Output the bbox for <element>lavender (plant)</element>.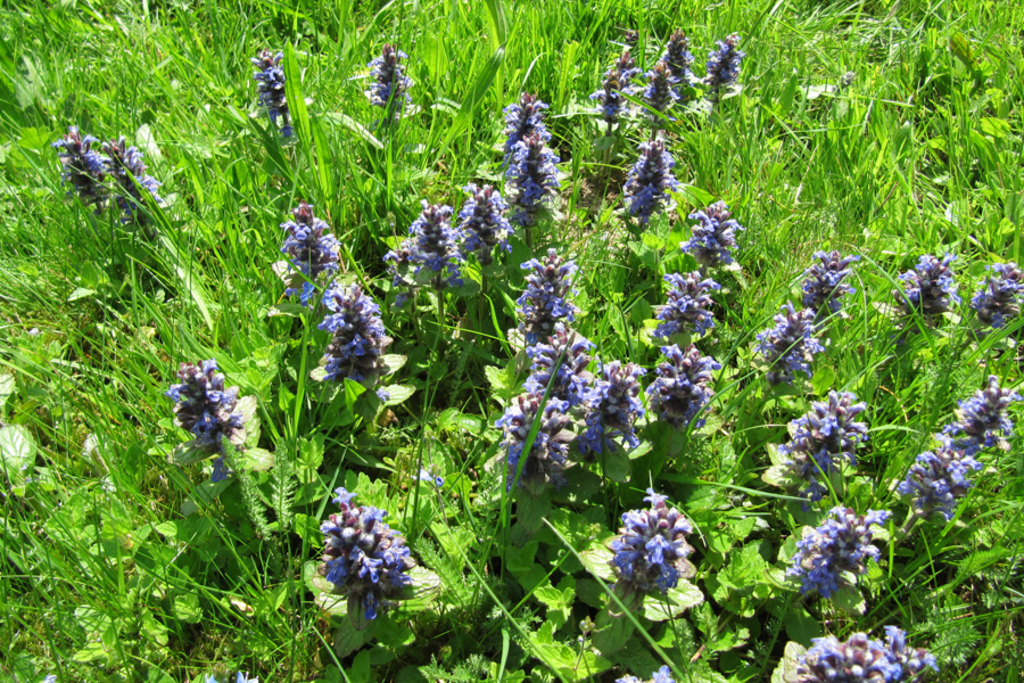
bbox=[744, 305, 814, 388].
